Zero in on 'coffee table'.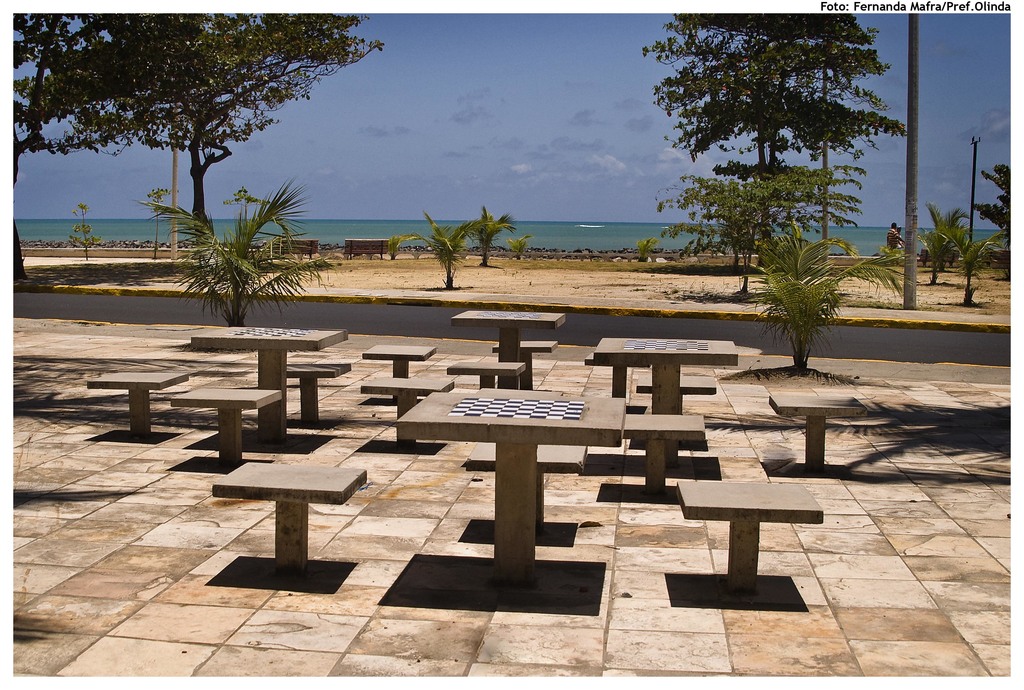
Zeroed in: (189, 318, 353, 439).
